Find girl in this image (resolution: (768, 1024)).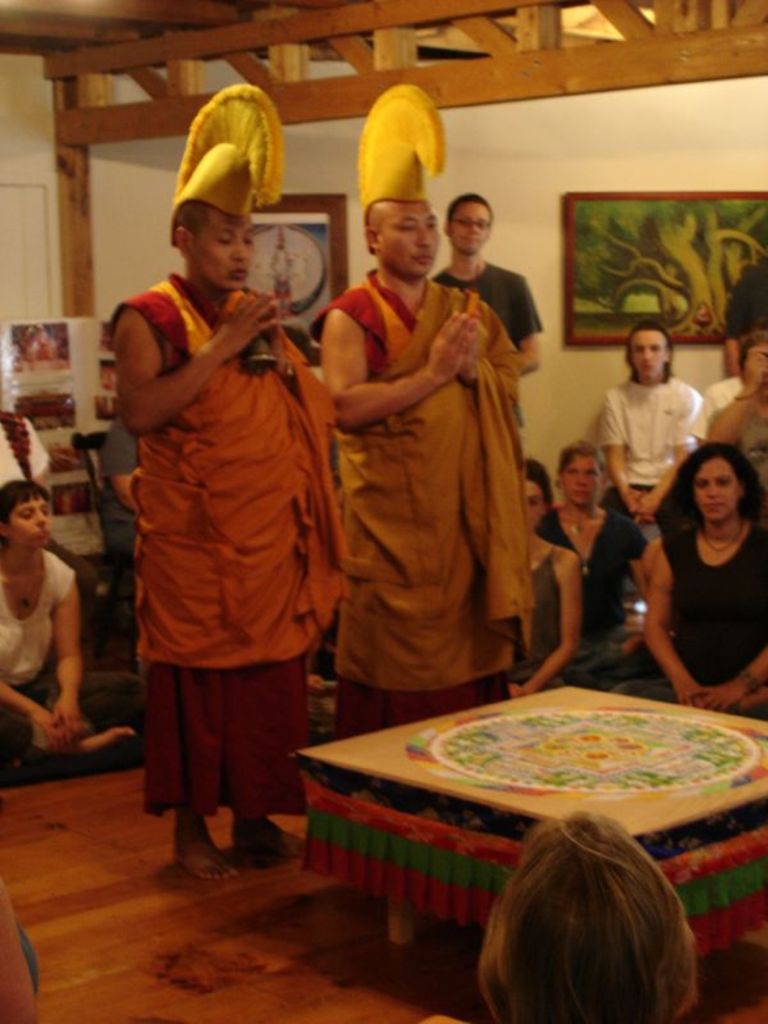
x1=612 y1=444 x2=767 y2=722.
